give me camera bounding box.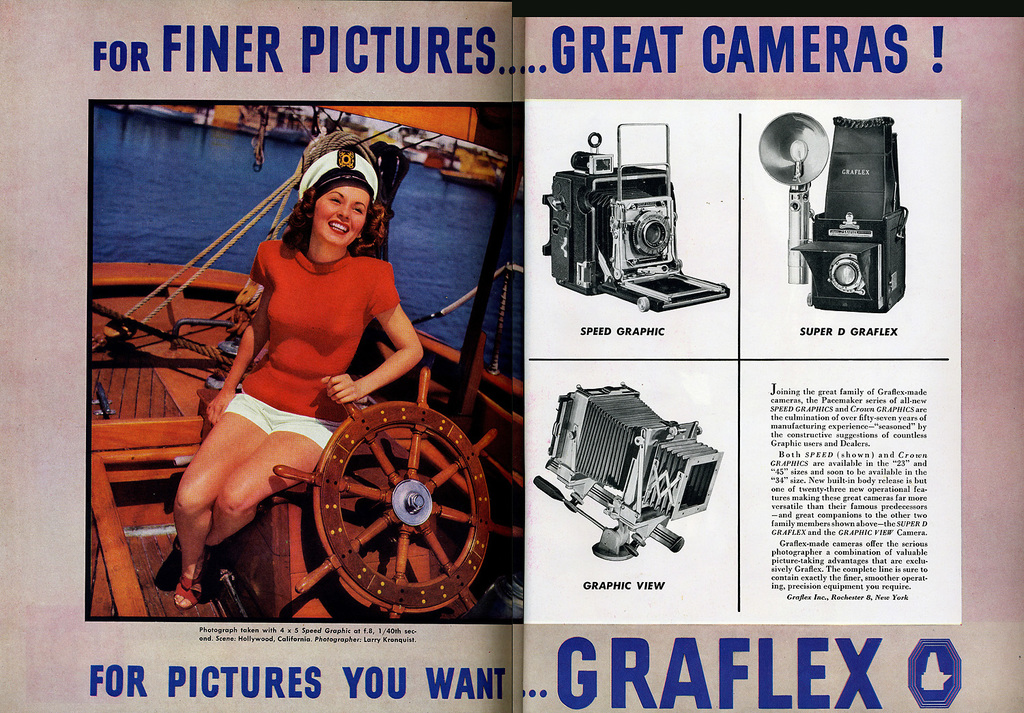
(531, 372, 723, 560).
